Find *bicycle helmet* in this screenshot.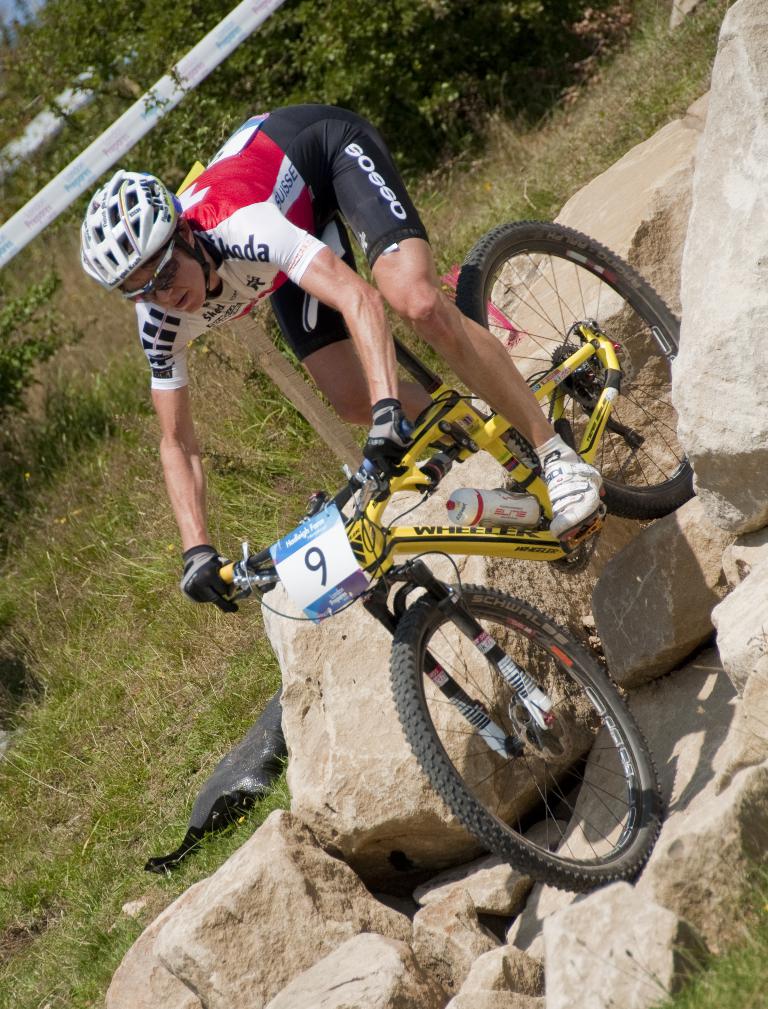
The bounding box for *bicycle helmet* is rect(80, 165, 178, 295).
